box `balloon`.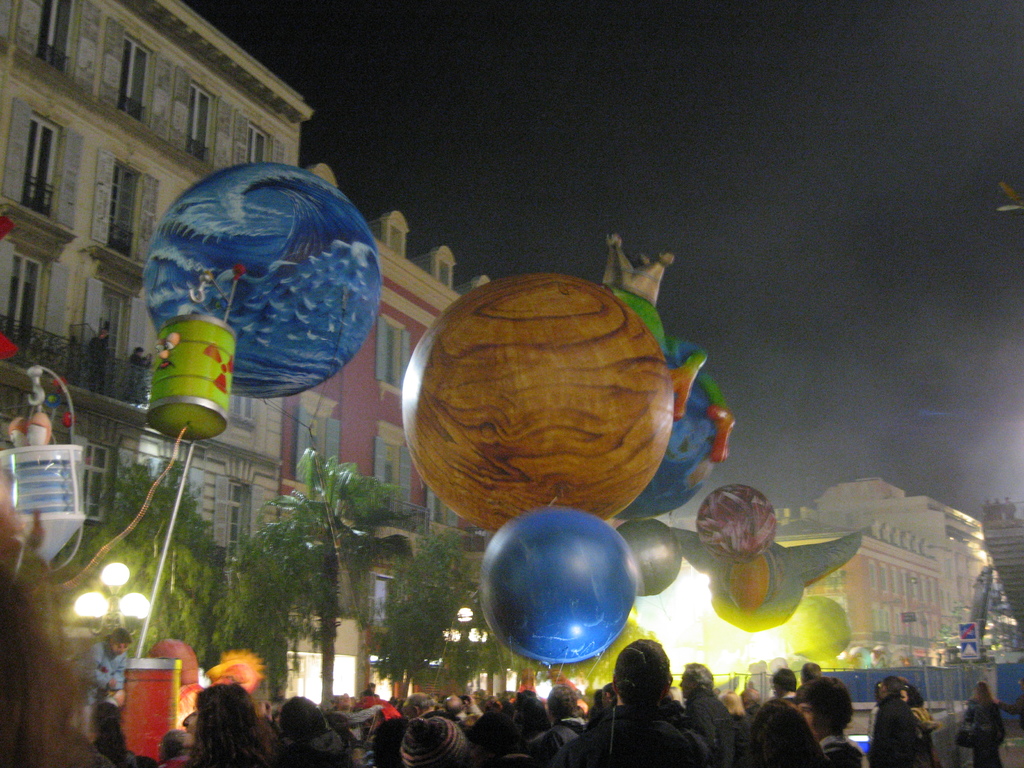
Rect(616, 371, 725, 520).
